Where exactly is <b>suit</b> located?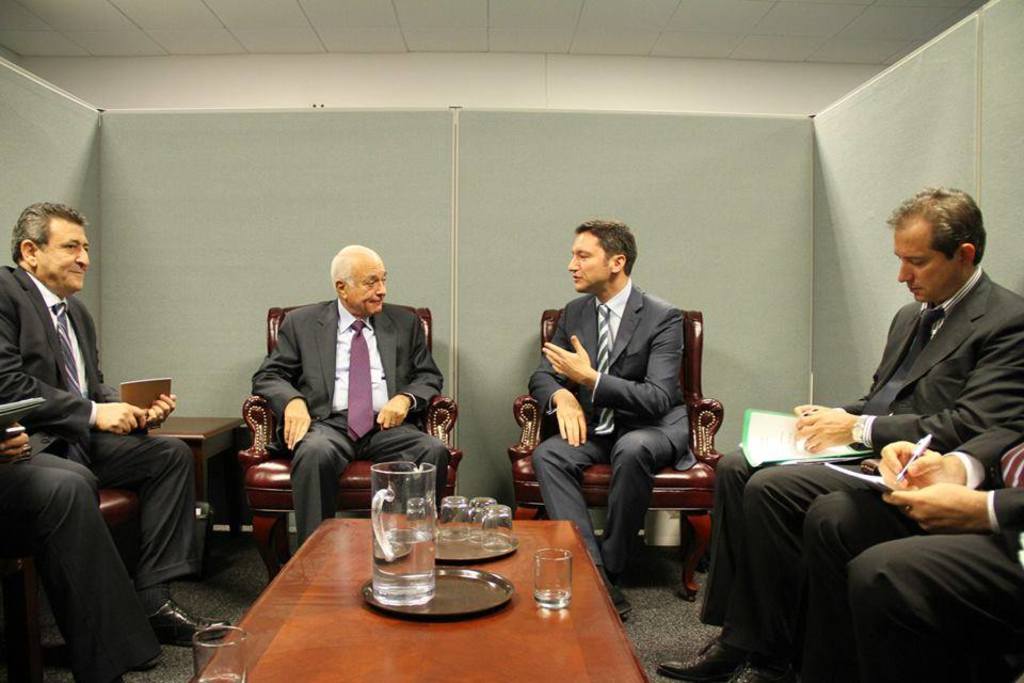
Its bounding box is {"left": 0, "top": 266, "right": 201, "bottom": 591}.
